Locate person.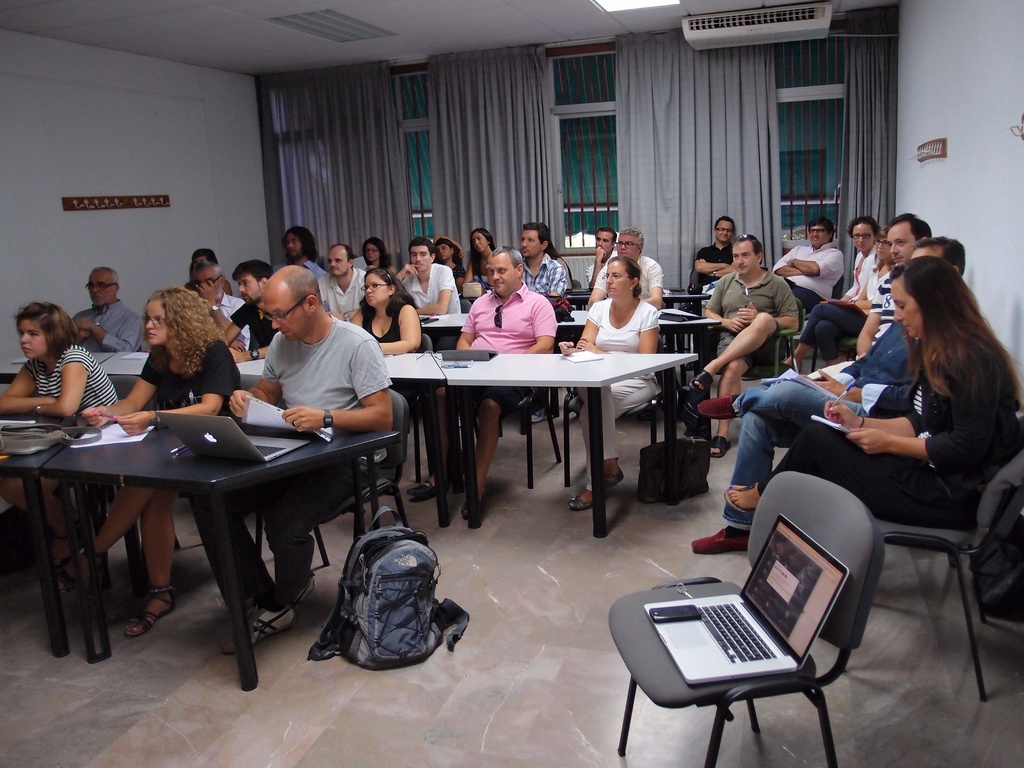
Bounding box: bbox=(405, 245, 556, 520).
